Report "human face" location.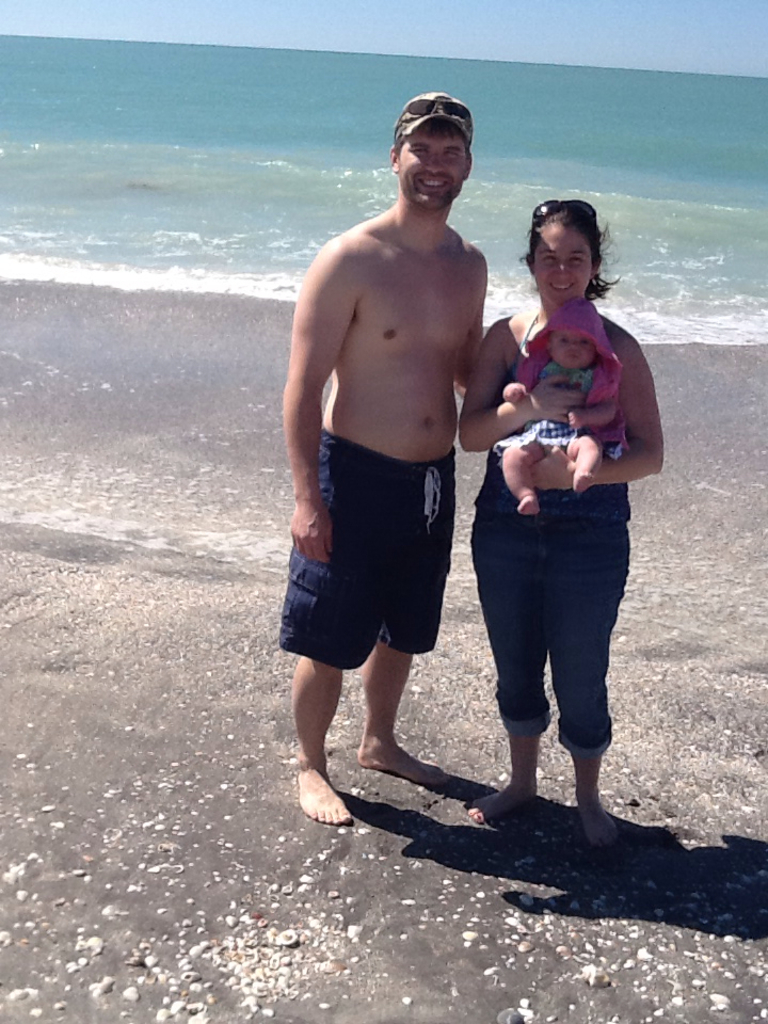
Report: x1=553, y1=338, x2=599, y2=371.
